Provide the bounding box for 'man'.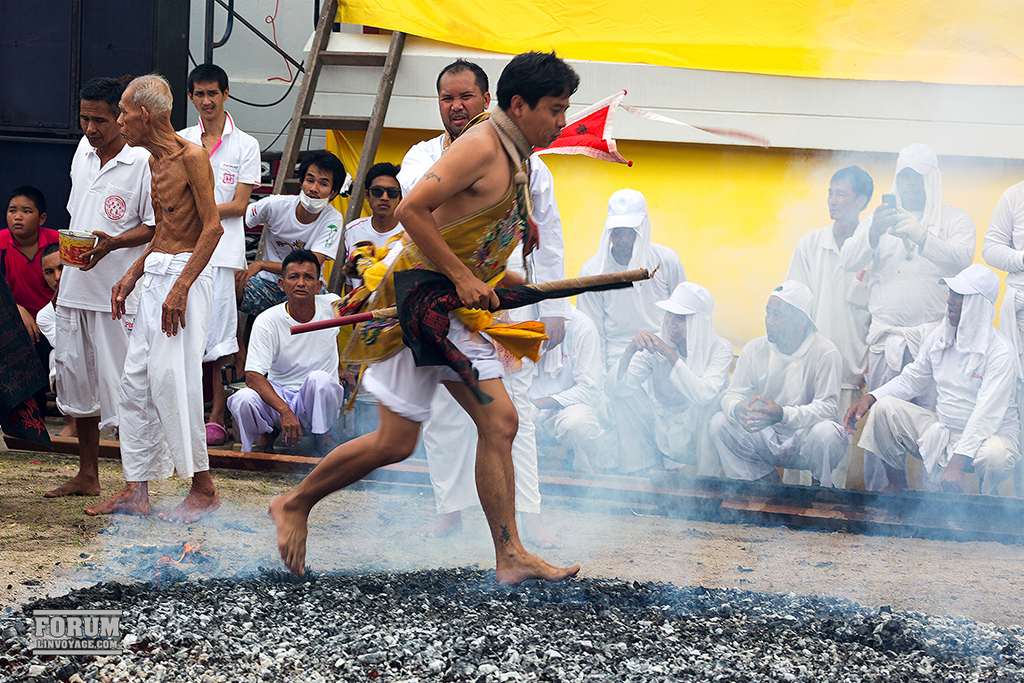
[223, 254, 345, 452].
